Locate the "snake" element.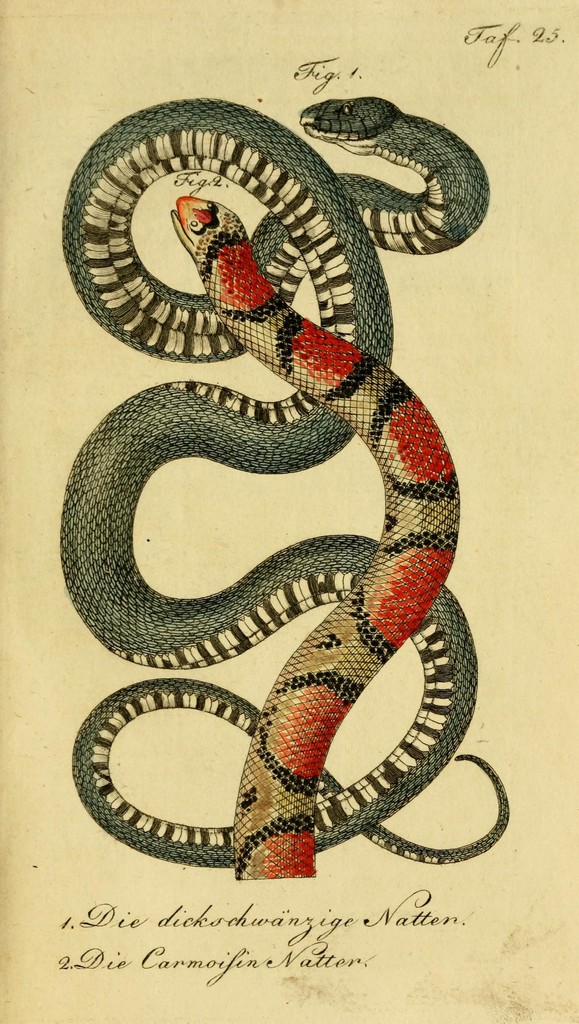
Element bbox: select_region(172, 199, 463, 883).
